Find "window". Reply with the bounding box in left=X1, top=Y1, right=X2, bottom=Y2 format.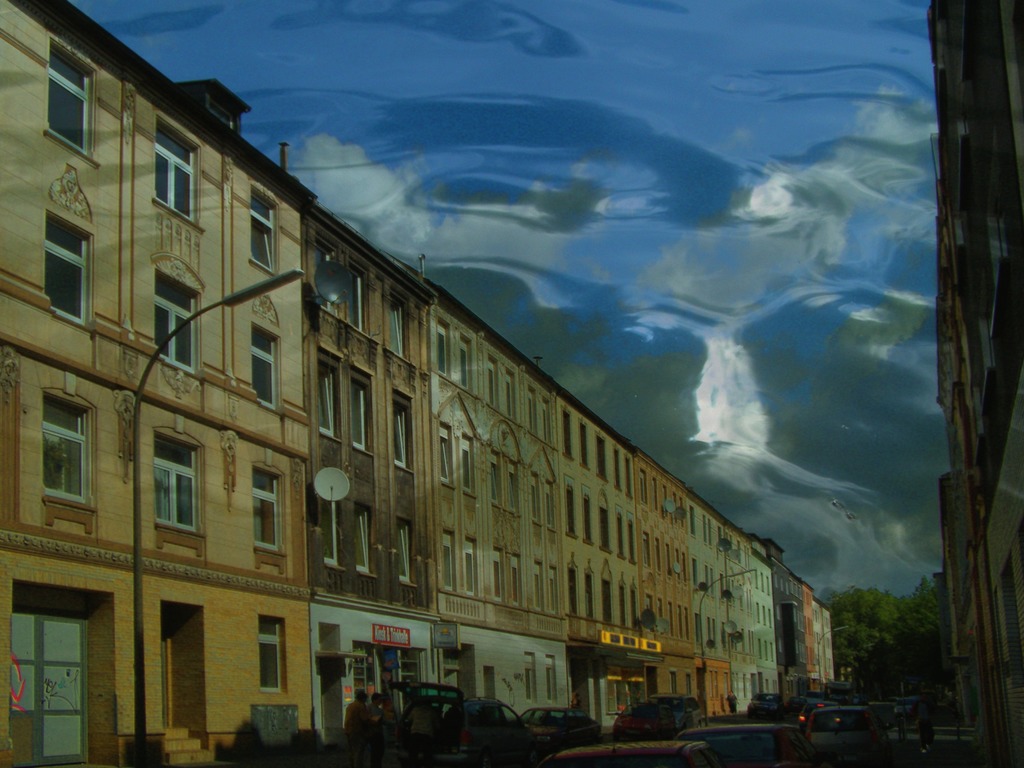
left=508, top=555, right=522, bottom=608.
